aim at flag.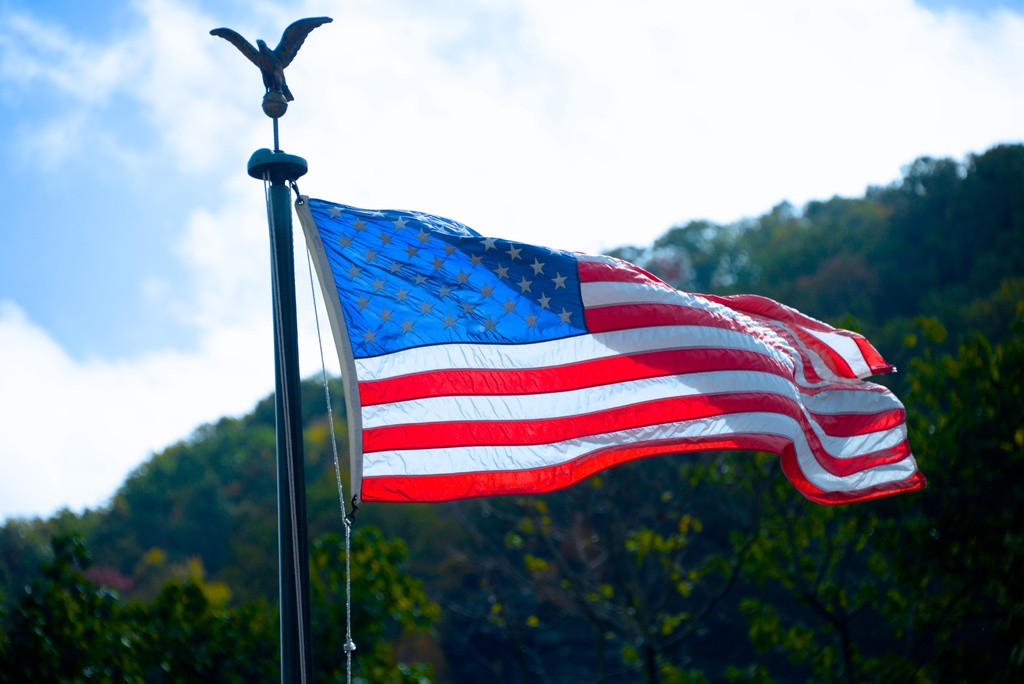
Aimed at x1=344, y1=202, x2=911, y2=528.
